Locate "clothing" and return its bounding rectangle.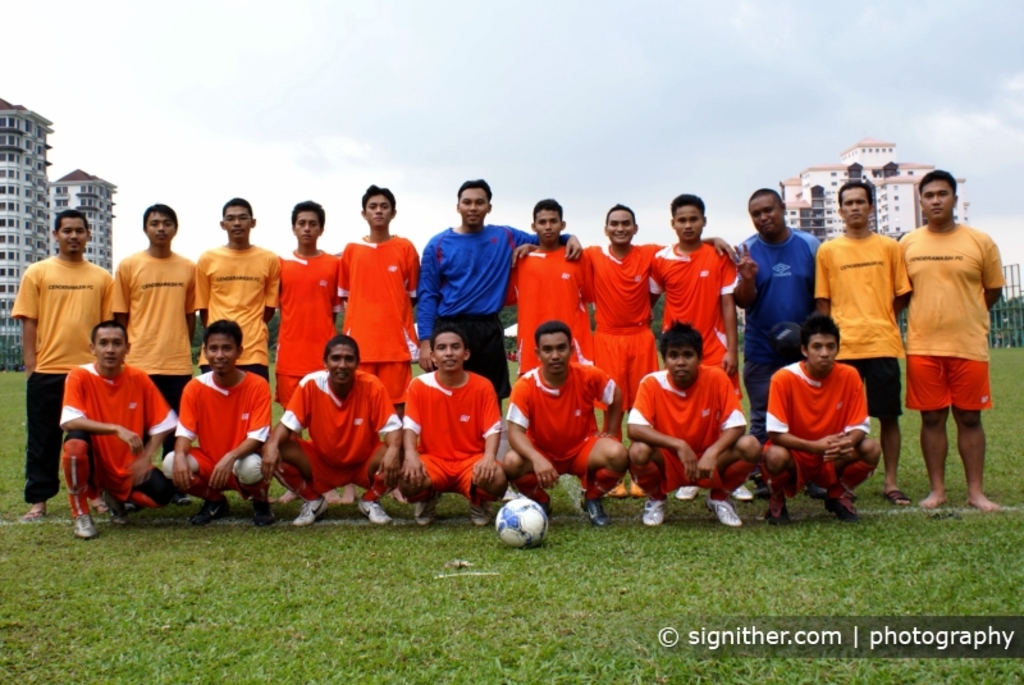
pyautogui.locateOnScreen(733, 241, 827, 421).
